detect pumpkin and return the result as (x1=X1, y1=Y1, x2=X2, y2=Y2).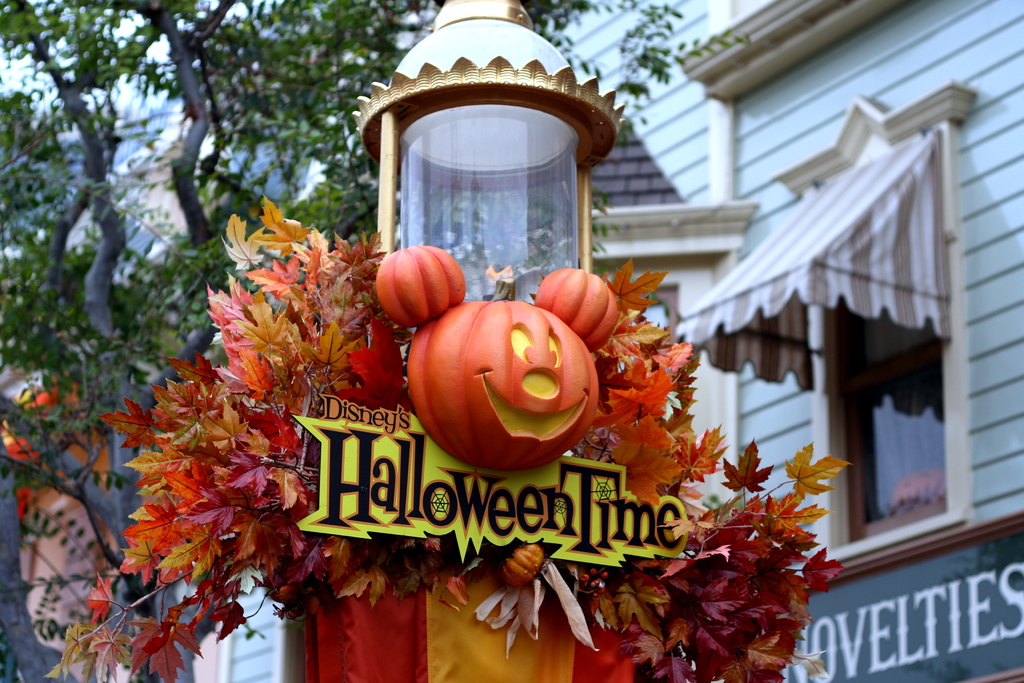
(x1=372, y1=241, x2=467, y2=331).
